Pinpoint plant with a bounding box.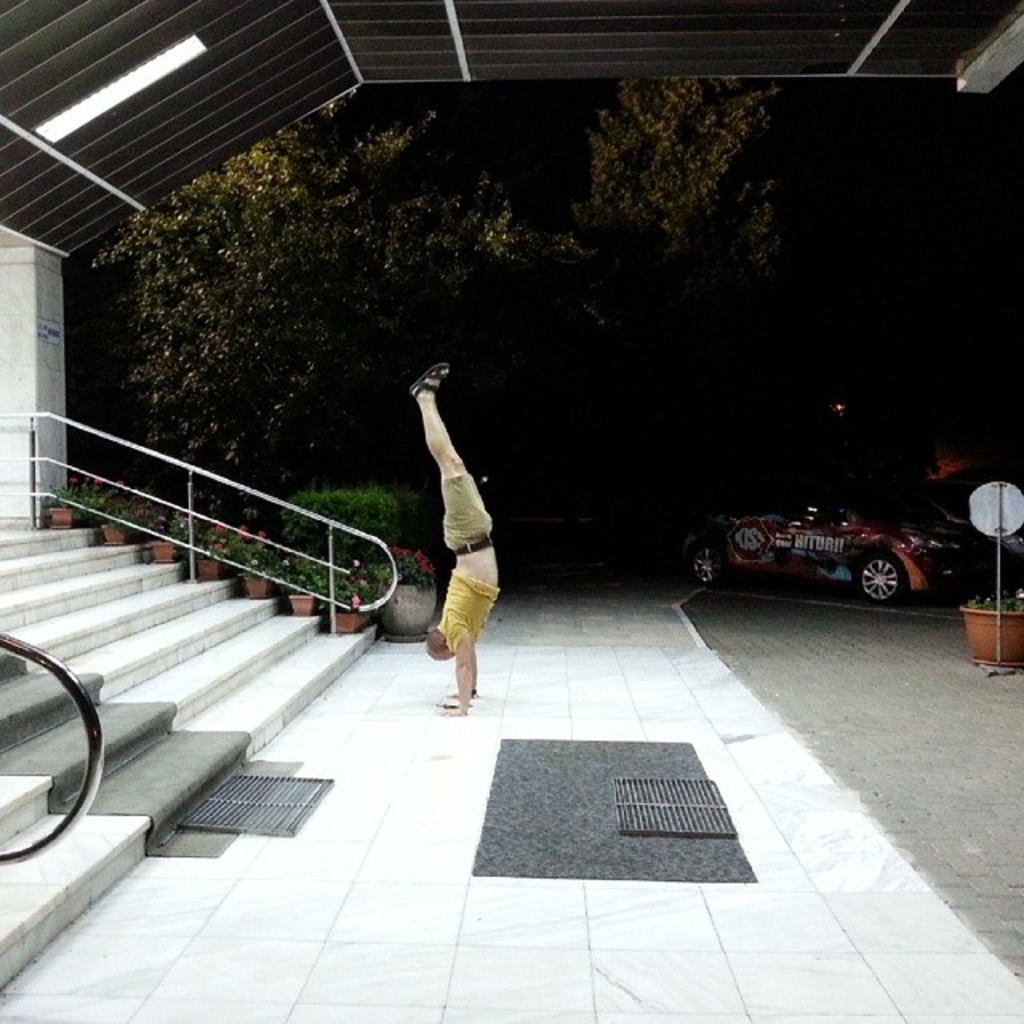
[51, 483, 98, 520].
